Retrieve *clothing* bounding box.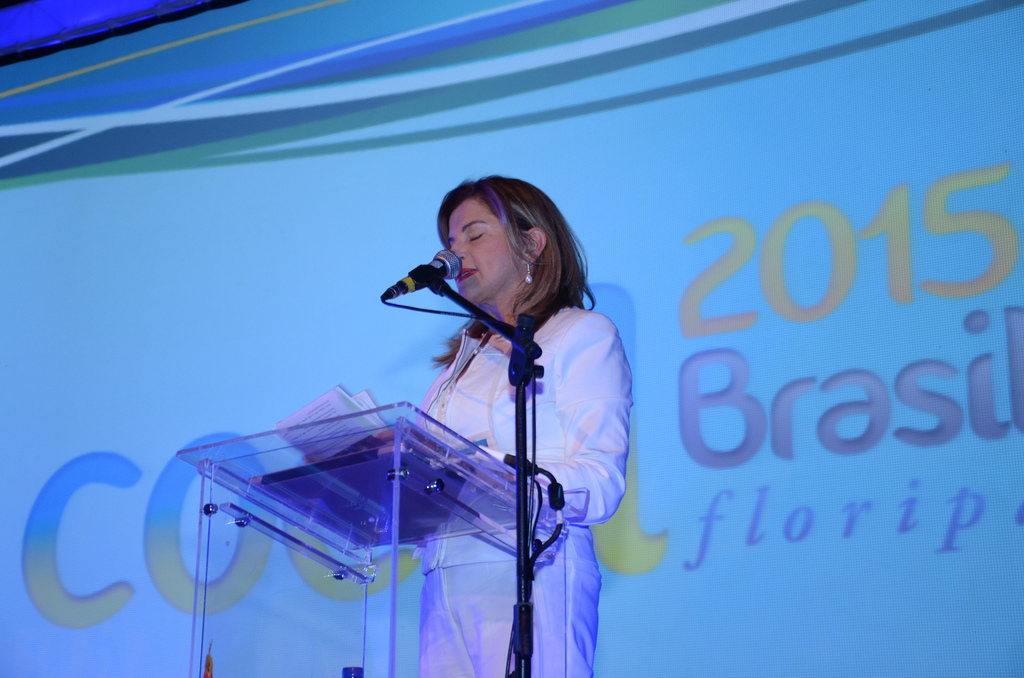
Bounding box: 412, 300, 636, 677.
